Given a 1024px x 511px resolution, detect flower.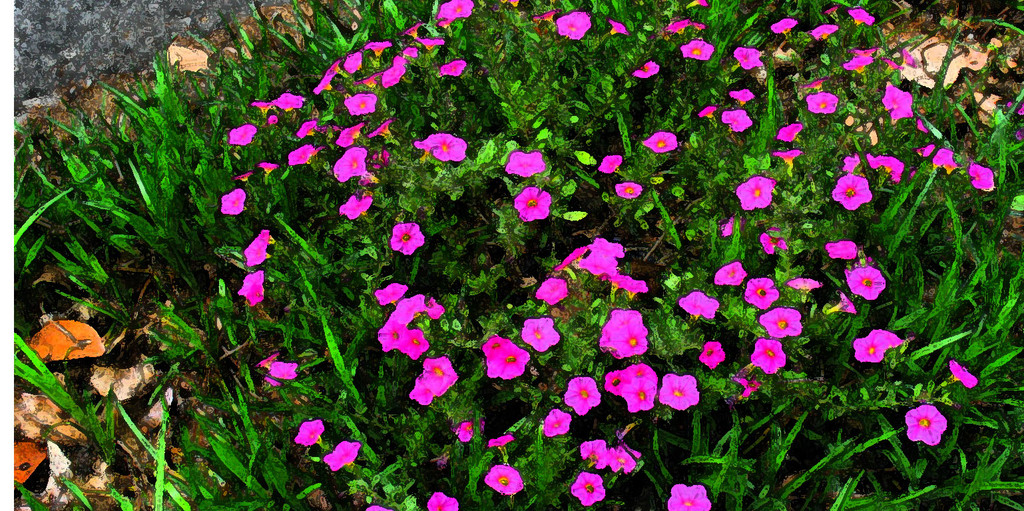
<region>457, 421, 473, 440</region>.
